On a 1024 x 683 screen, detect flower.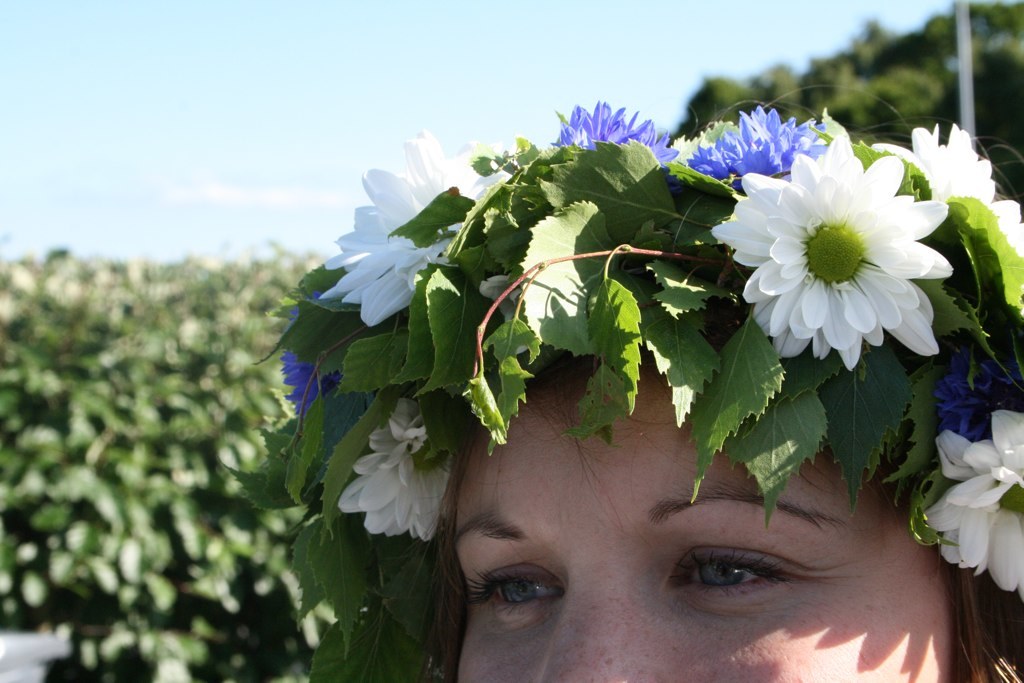
crop(878, 123, 1023, 288).
